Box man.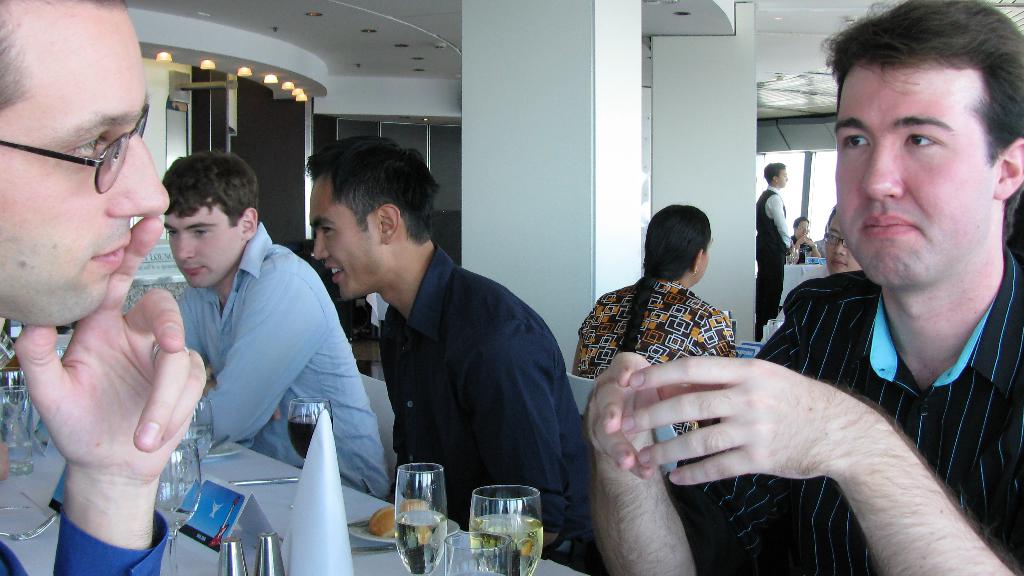
(753, 157, 796, 346).
